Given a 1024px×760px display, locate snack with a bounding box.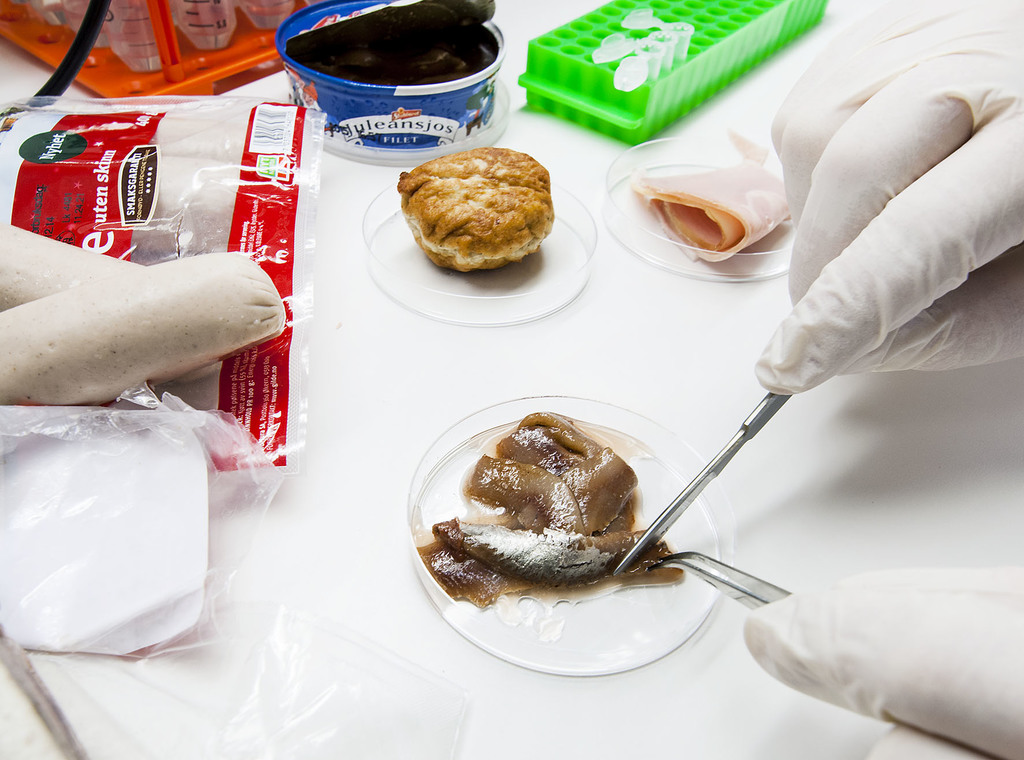
Located: (436,407,644,590).
